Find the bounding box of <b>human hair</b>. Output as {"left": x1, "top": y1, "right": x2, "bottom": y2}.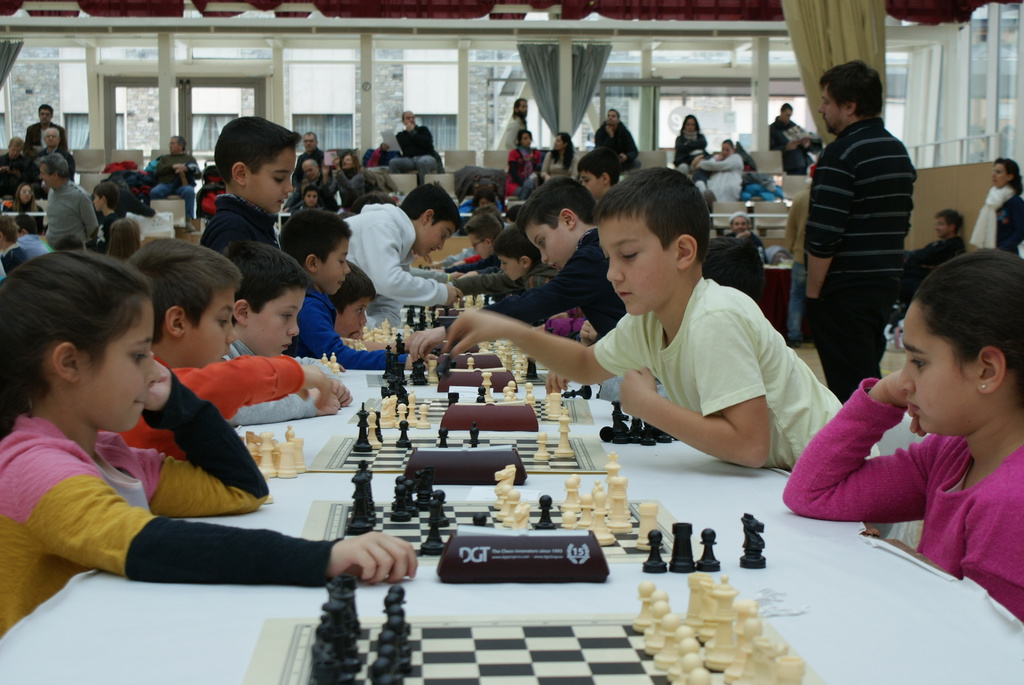
{"left": 404, "top": 179, "right": 460, "bottom": 236}.
